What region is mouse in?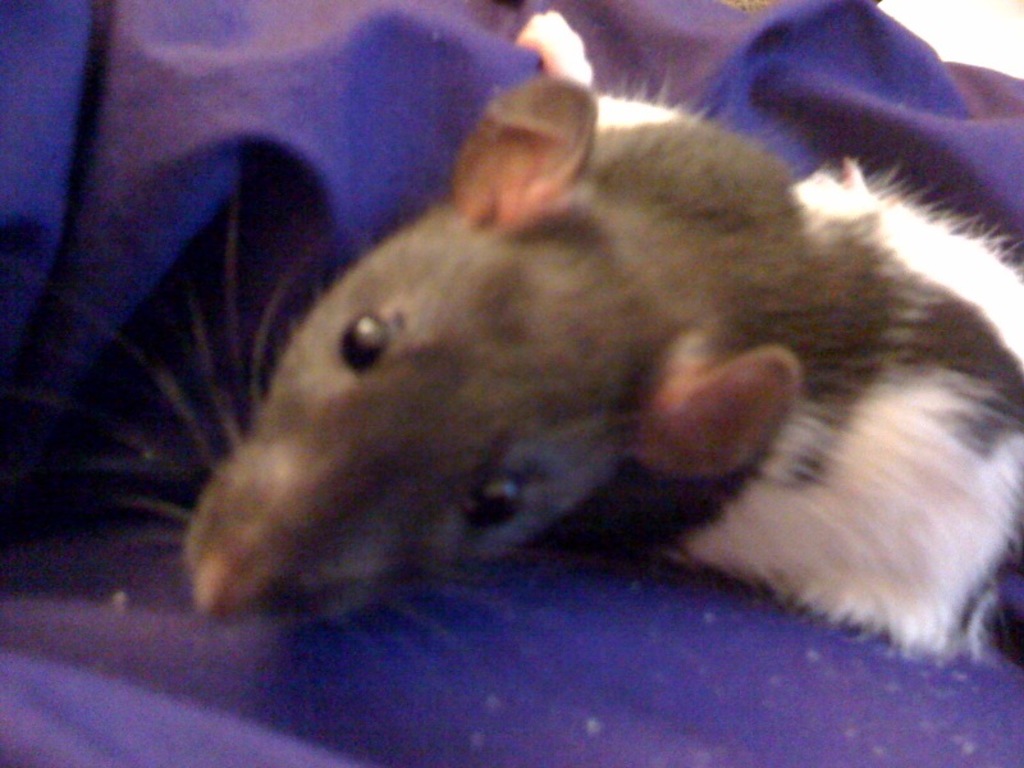
(180,90,893,617).
